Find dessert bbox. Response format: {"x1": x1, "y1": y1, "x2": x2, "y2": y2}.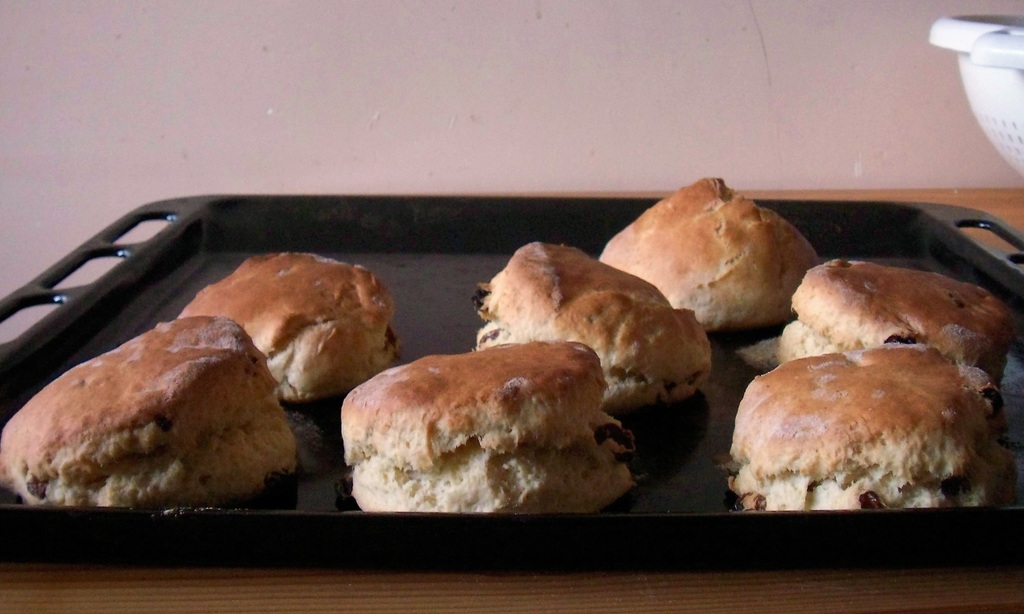
{"x1": 341, "y1": 340, "x2": 635, "y2": 518}.
